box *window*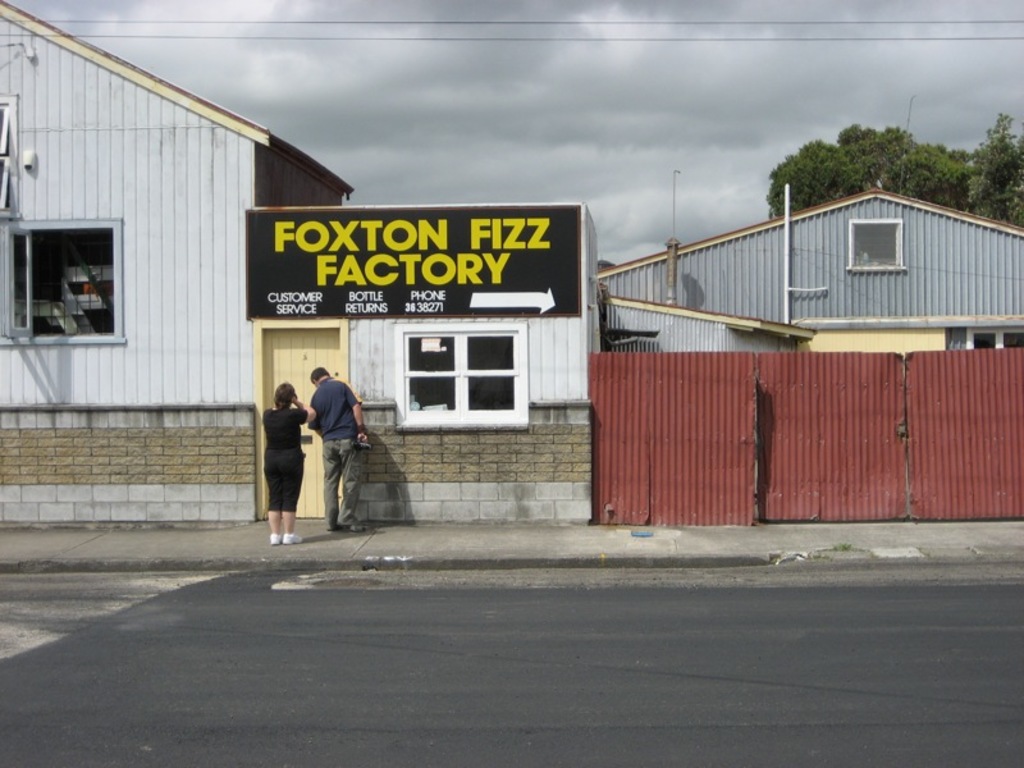
375/305/534/424
